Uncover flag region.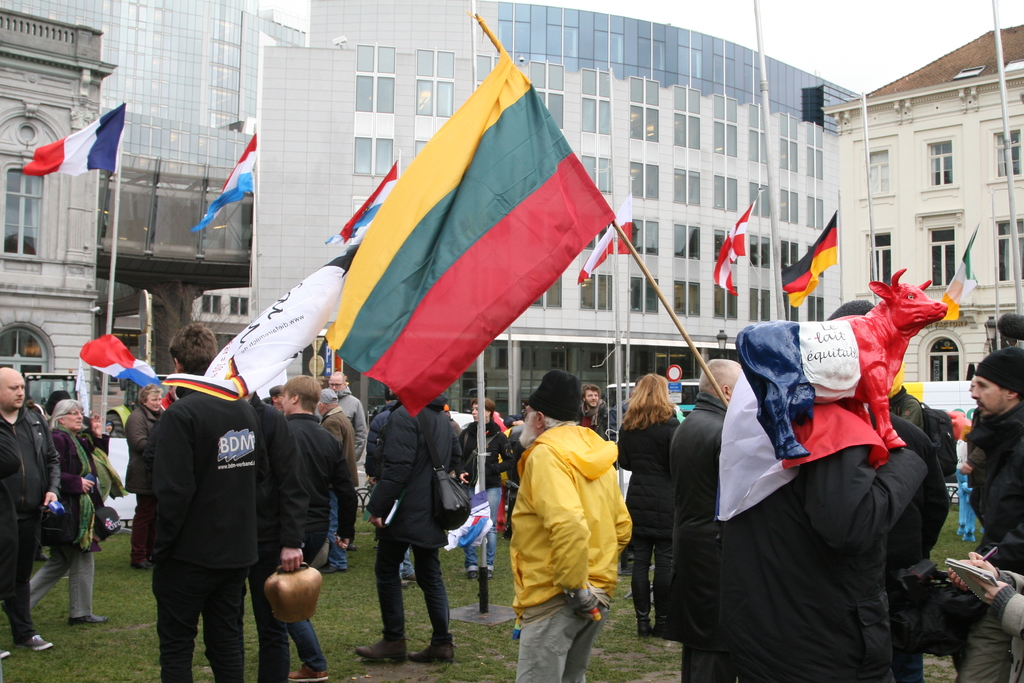
Uncovered: 162,384,180,410.
